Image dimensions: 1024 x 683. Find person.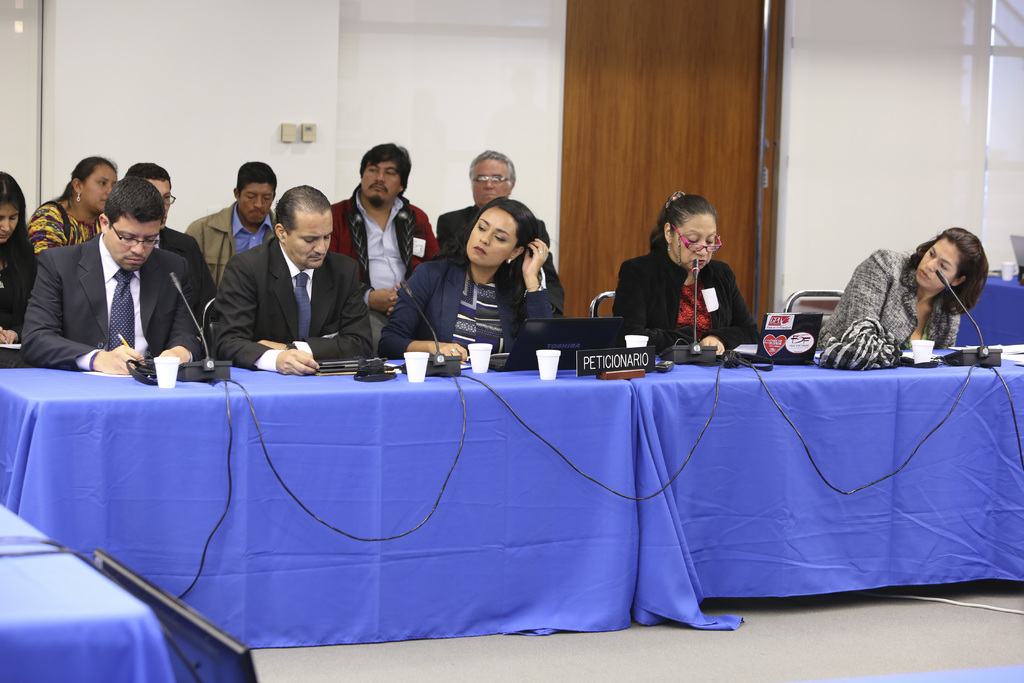
l=188, t=160, r=274, b=299.
